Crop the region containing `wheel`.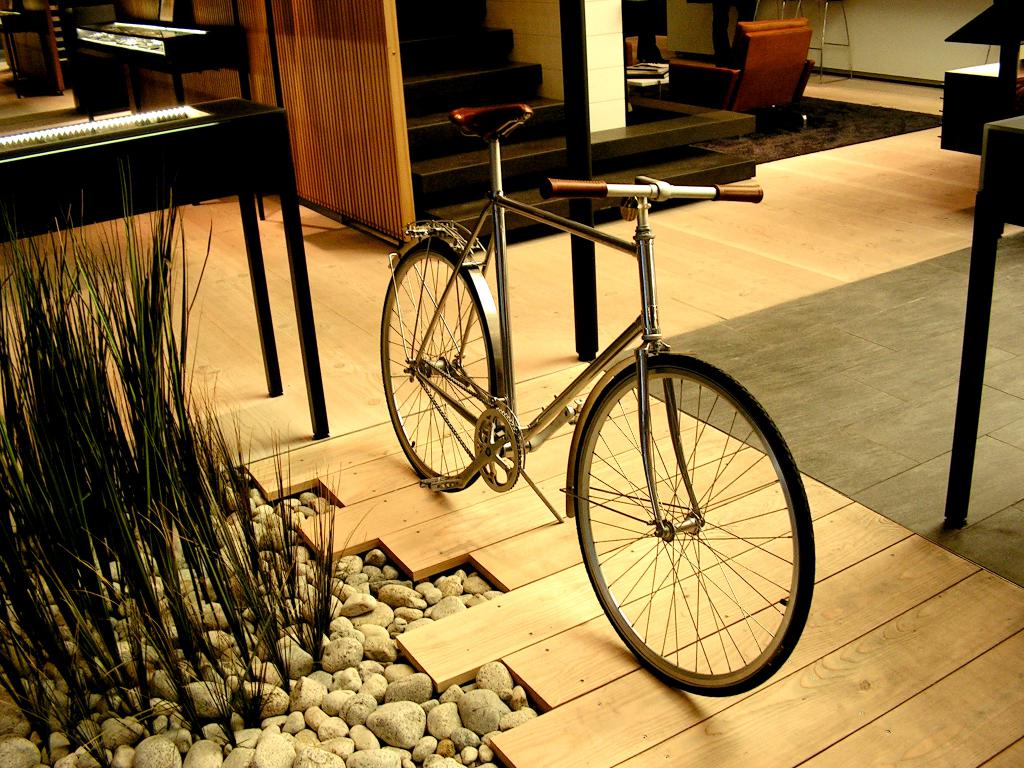
Crop region: 564/351/802/688.
